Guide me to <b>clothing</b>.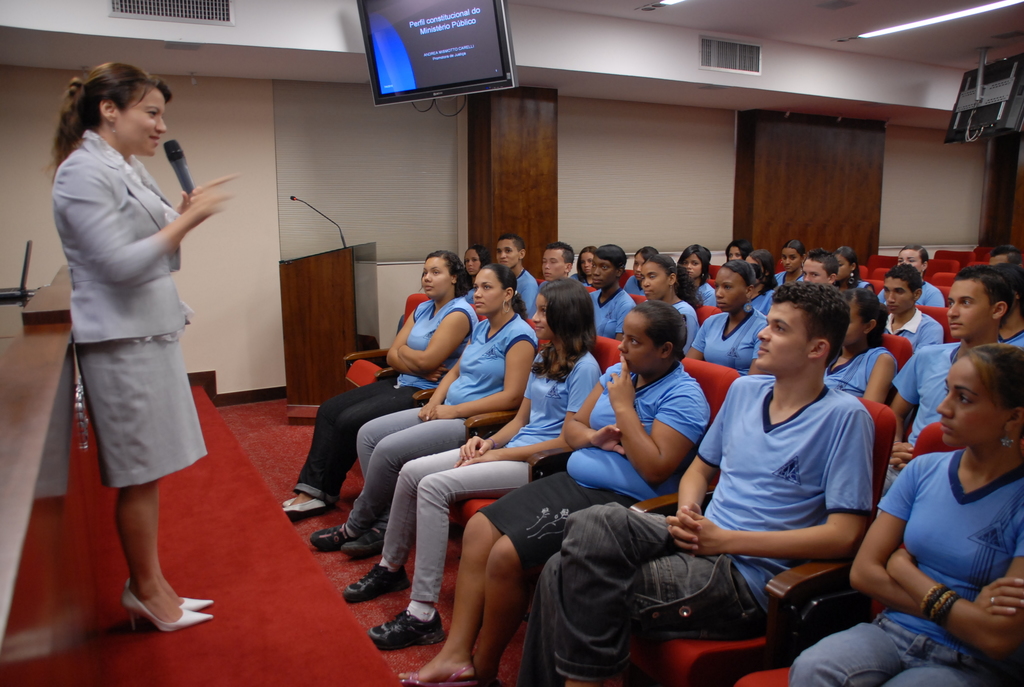
Guidance: <box>681,296,703,358</box>.
